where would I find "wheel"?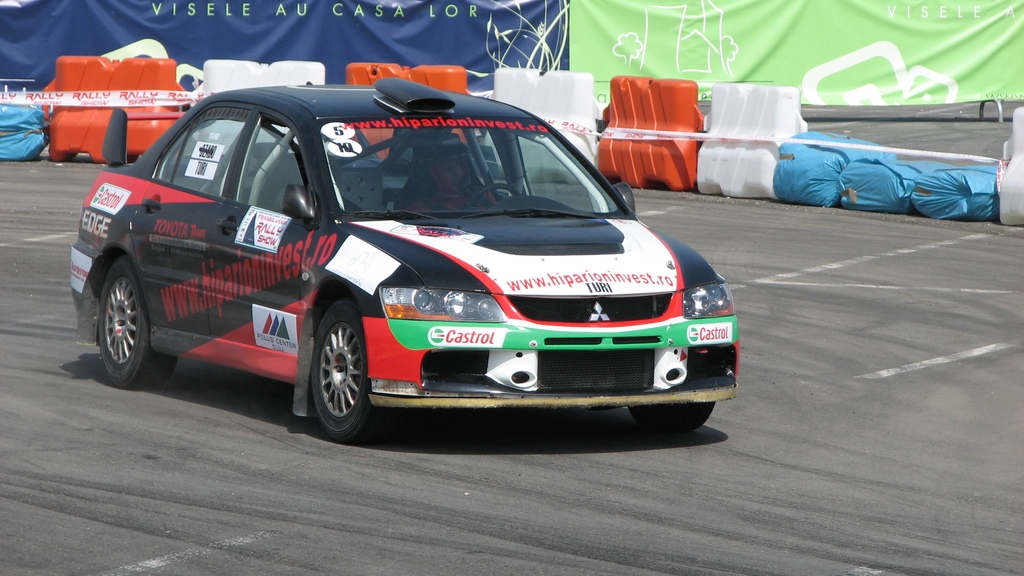
At locate(628, 403, 719, 433).
